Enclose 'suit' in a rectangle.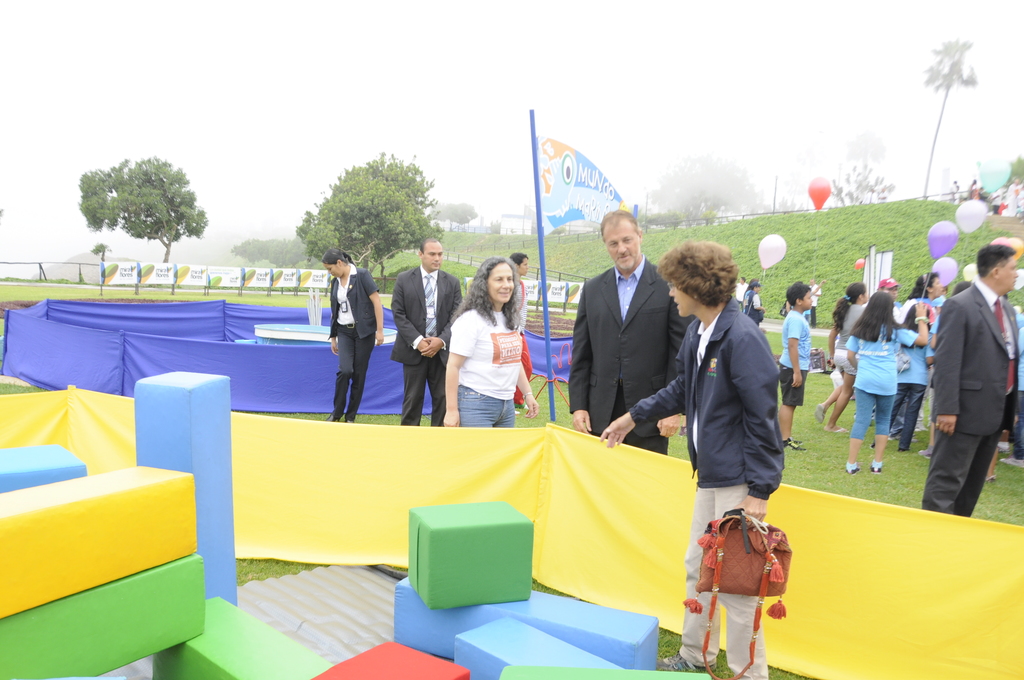
390/264/461/425.
